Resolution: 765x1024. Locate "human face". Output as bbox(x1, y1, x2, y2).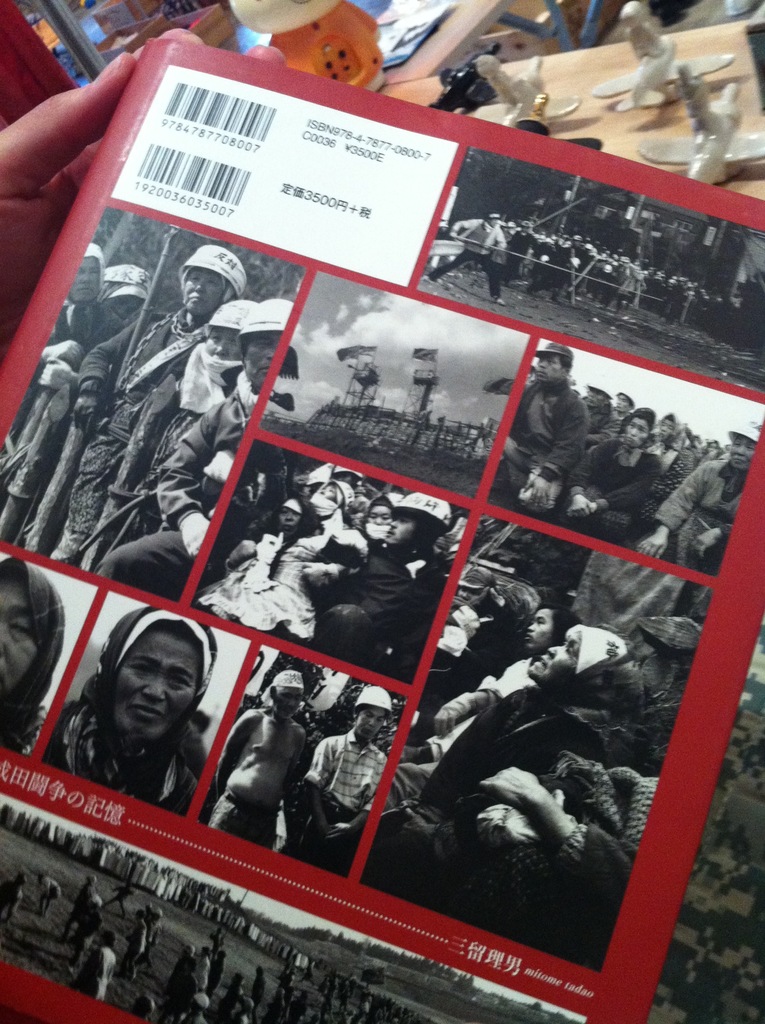
bbox(0, 581, 44, 695).
